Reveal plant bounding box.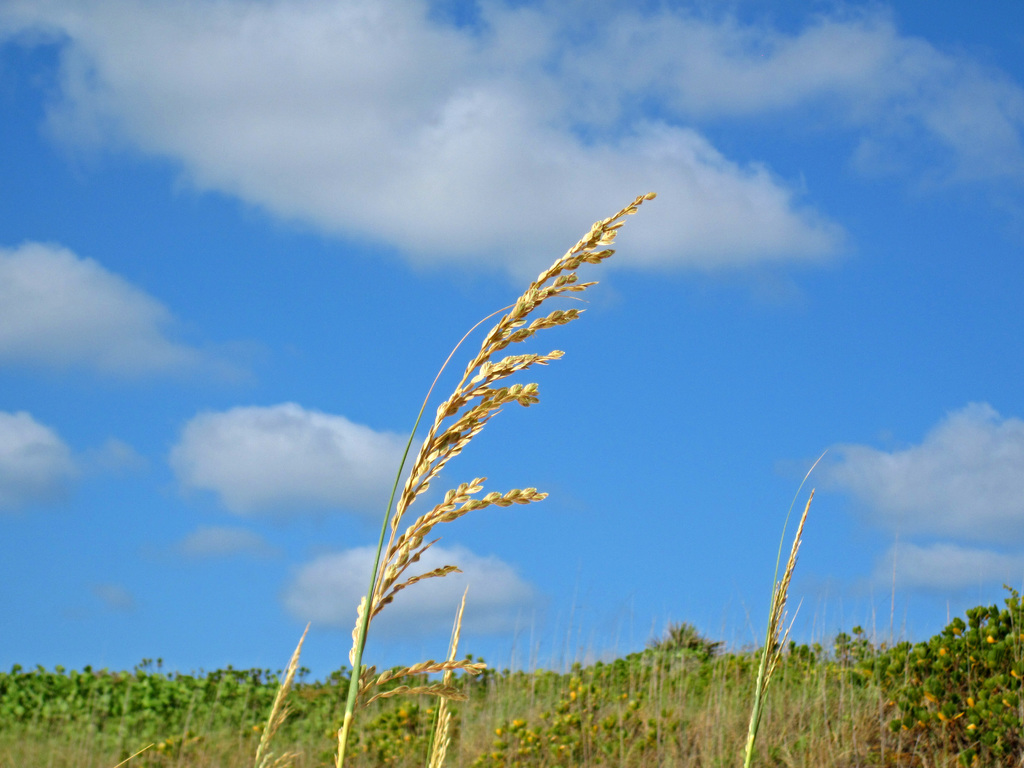
Revealed: box=[854, 584, 1023, 767].
